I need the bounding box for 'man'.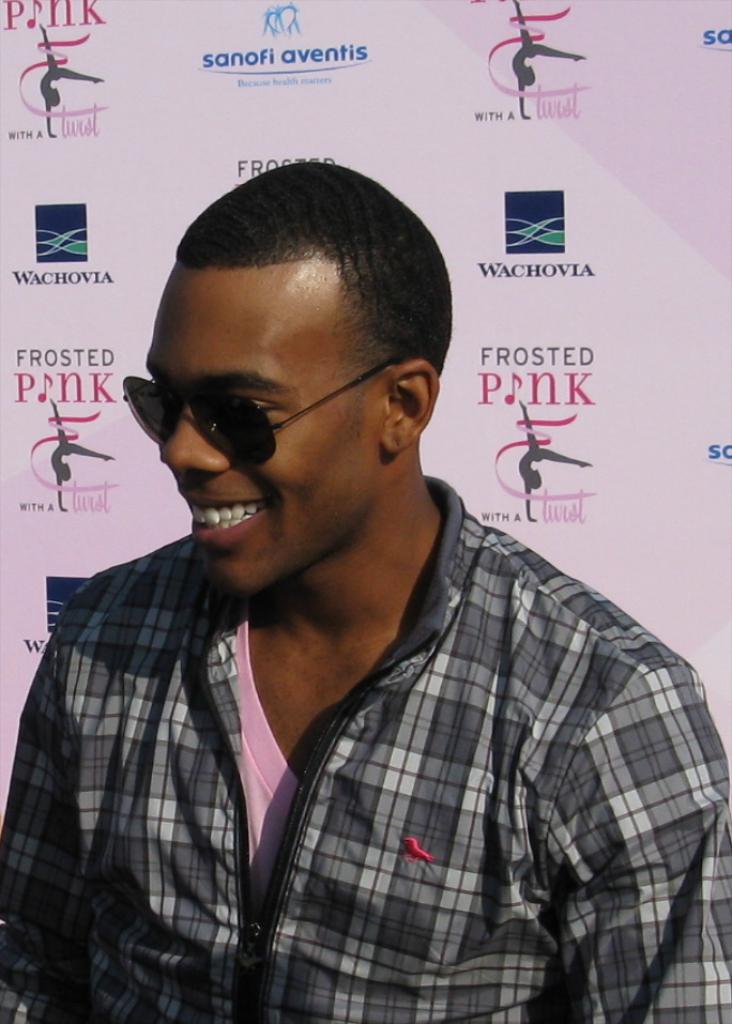
Here it is: {"x1": 3, "y1": 181, "x2": 703, "y2": 995}.
